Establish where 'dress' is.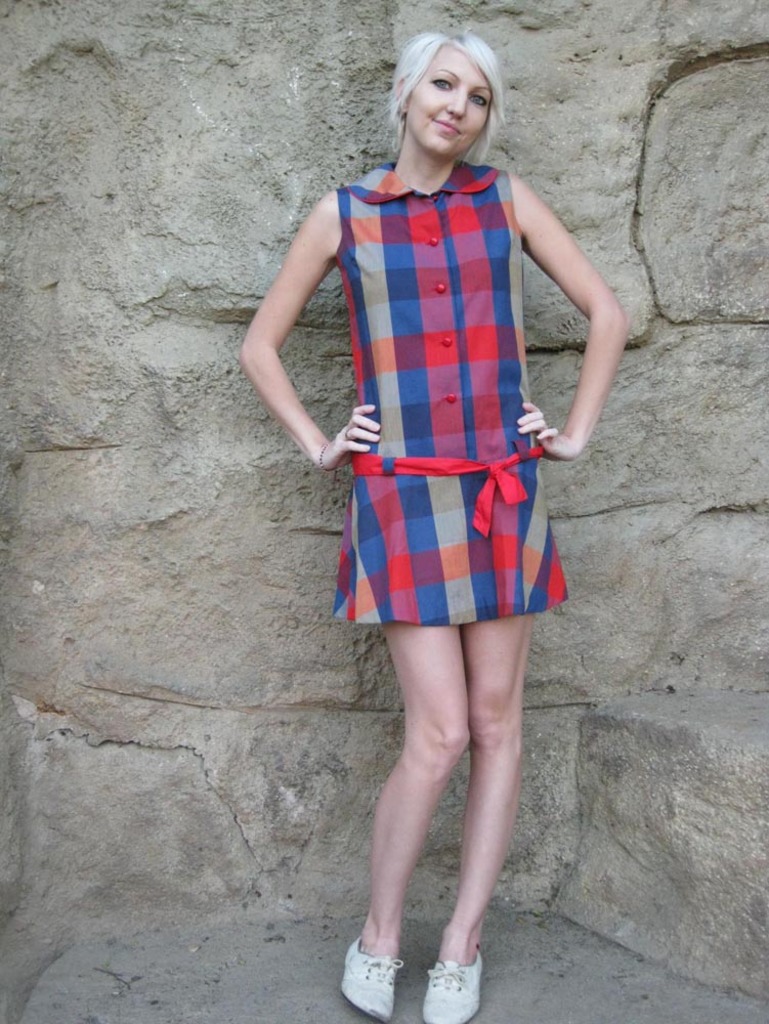
Established at {"x1": 330, "y1": 164, "x2": 567, "y2": 628}.
